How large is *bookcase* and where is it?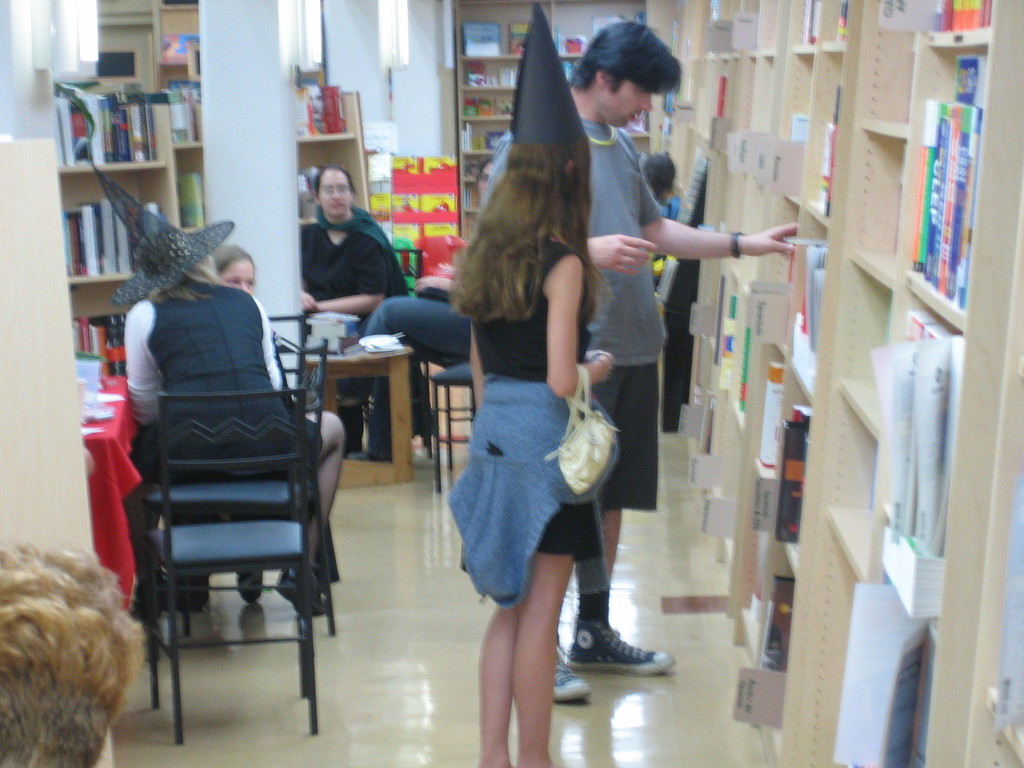
Bounding box: box=[40, 88, 179, 380].
